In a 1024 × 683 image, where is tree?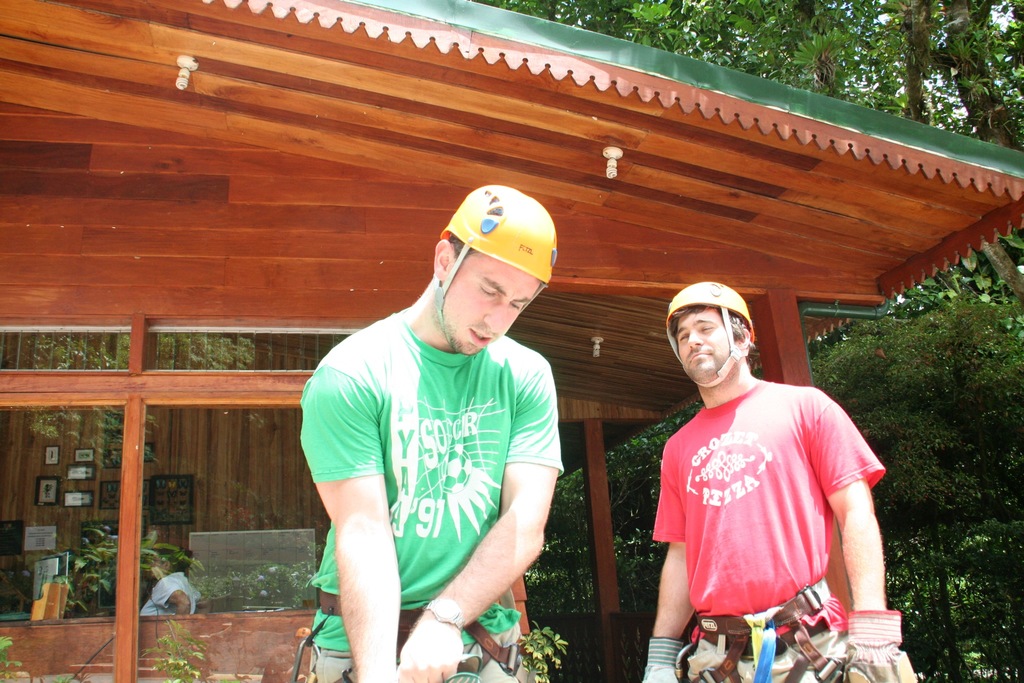
536 402 700 682.
